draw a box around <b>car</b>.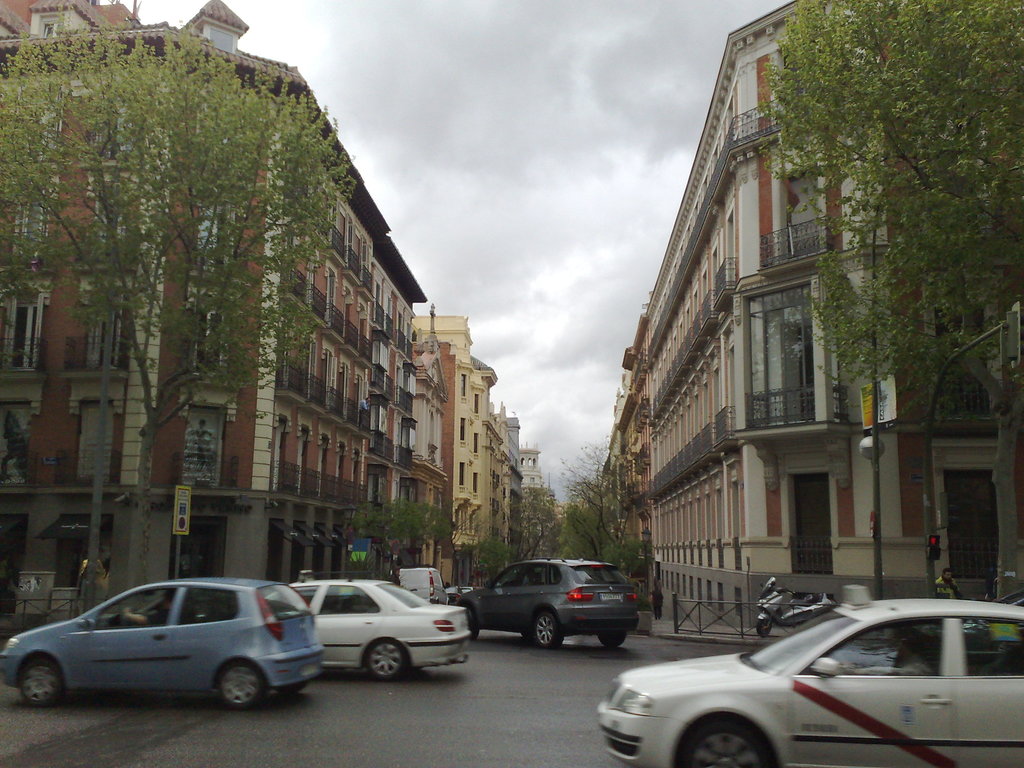
8:578:337:719.
